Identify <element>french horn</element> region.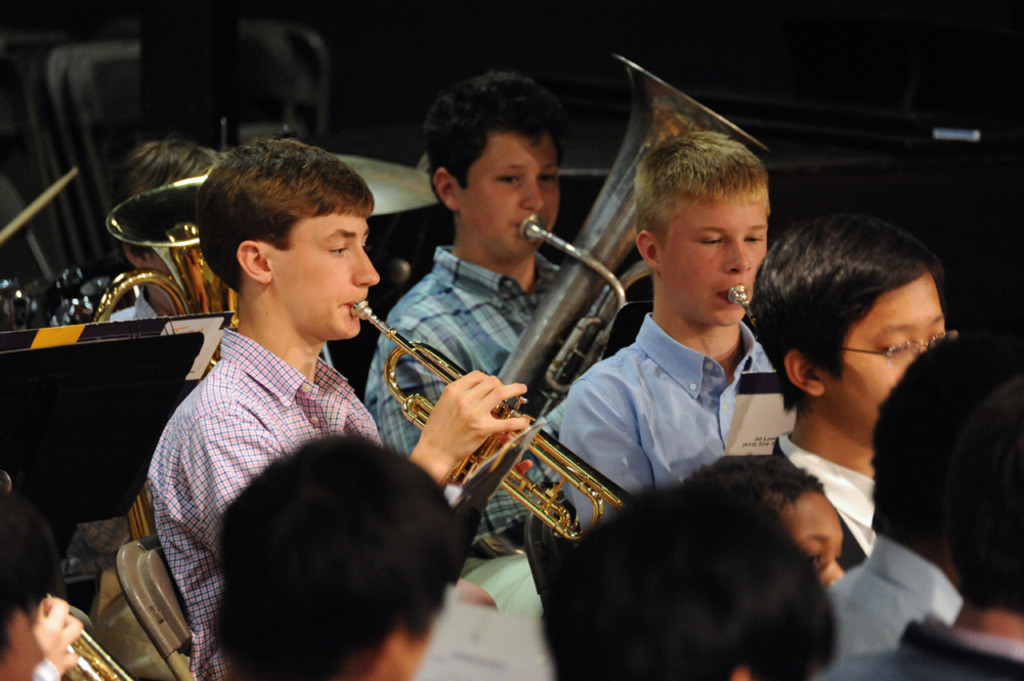
Region: rect(345, 291, 644, 544).
